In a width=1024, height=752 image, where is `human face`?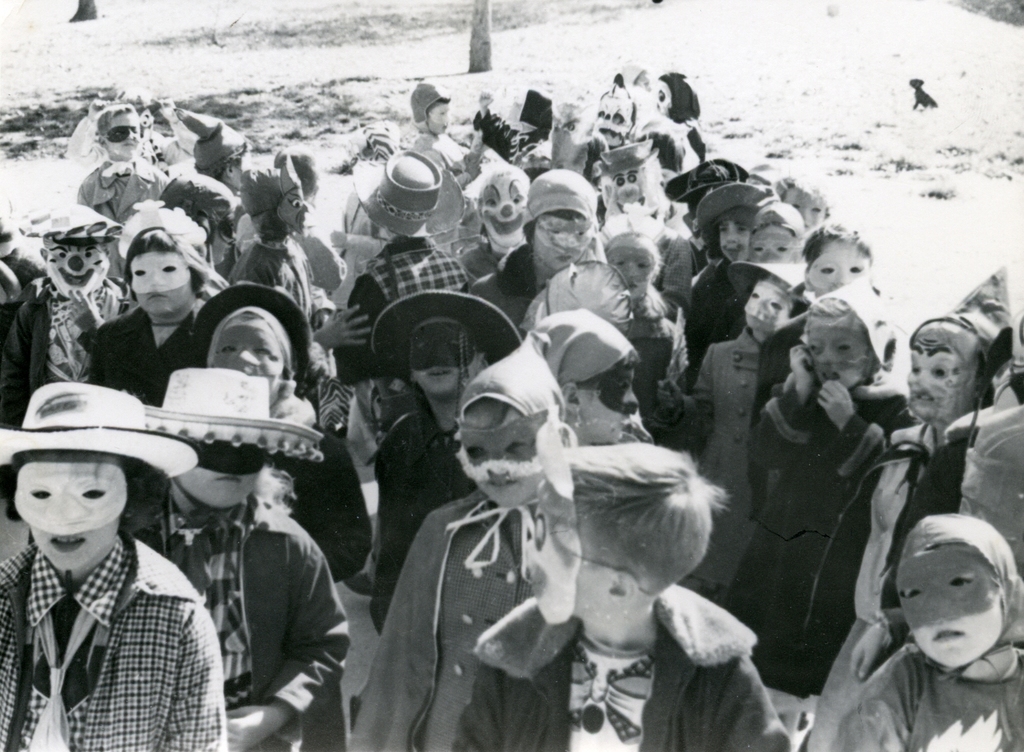
bbox=(427, 102, 451, 134).
